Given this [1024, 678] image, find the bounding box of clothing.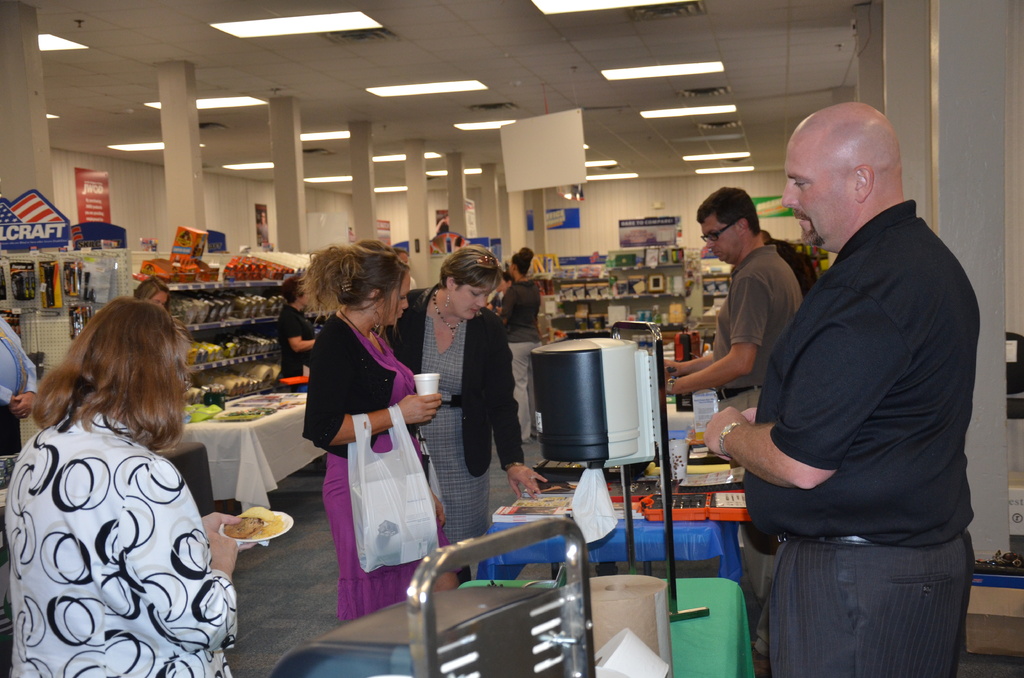
left=506, top=270, right=556, bottom=436.
